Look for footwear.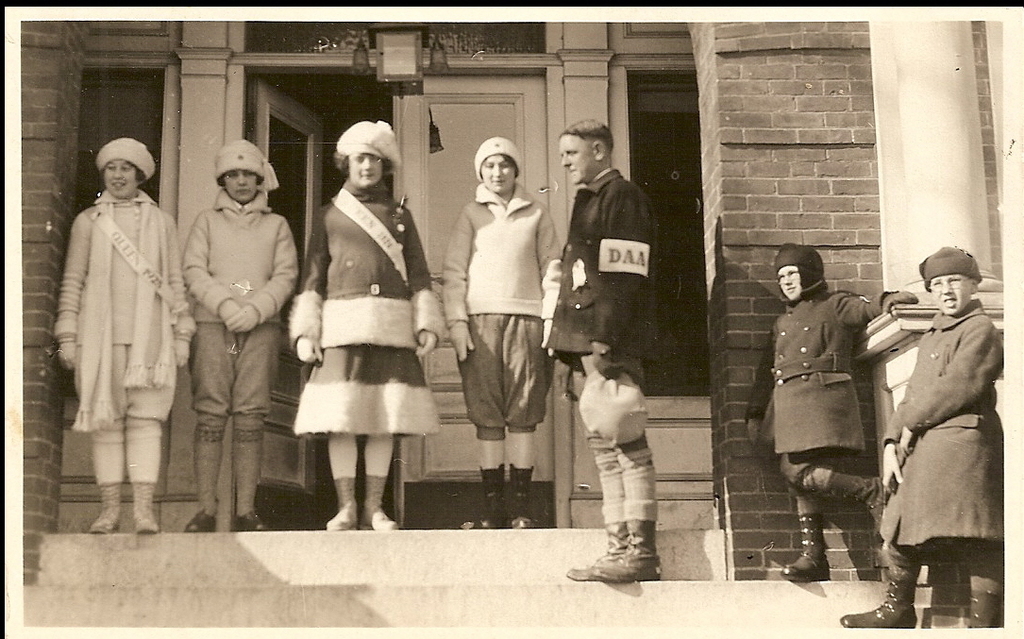
Found: box(564, 512, 629, 580).
